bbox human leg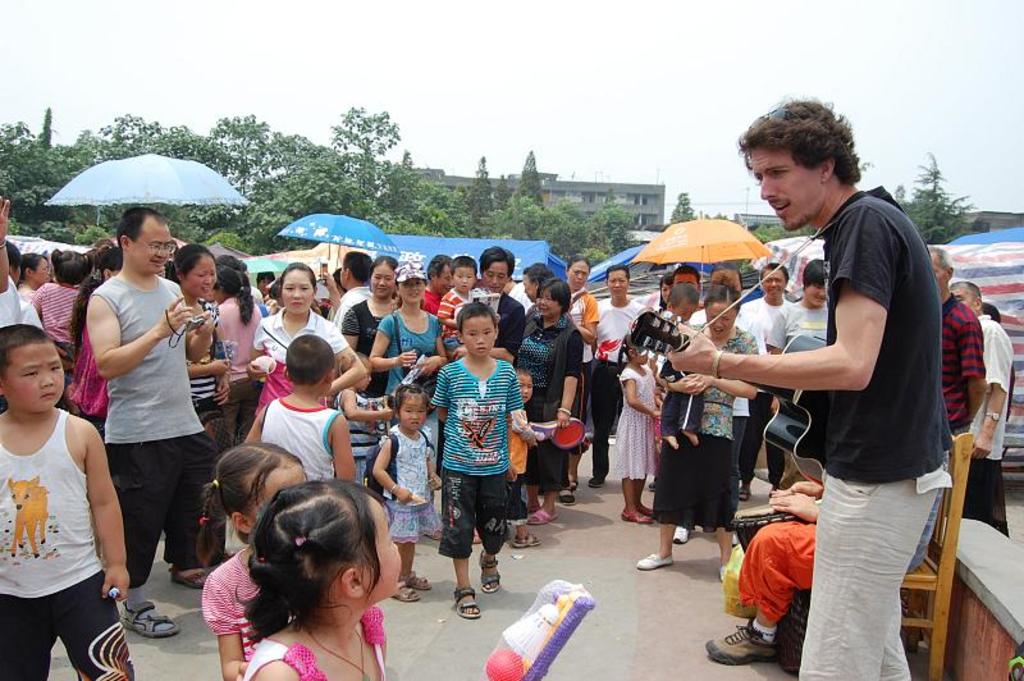
box=[159, 425, 223, 586]
